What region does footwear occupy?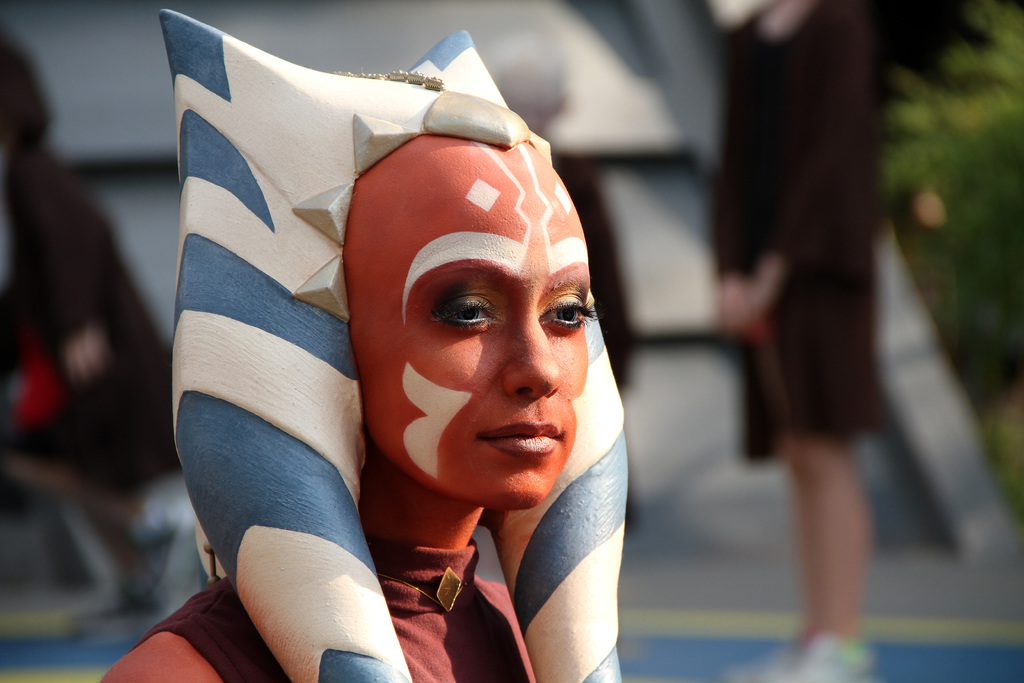
<region>724, 628, 881, 682</region>.
